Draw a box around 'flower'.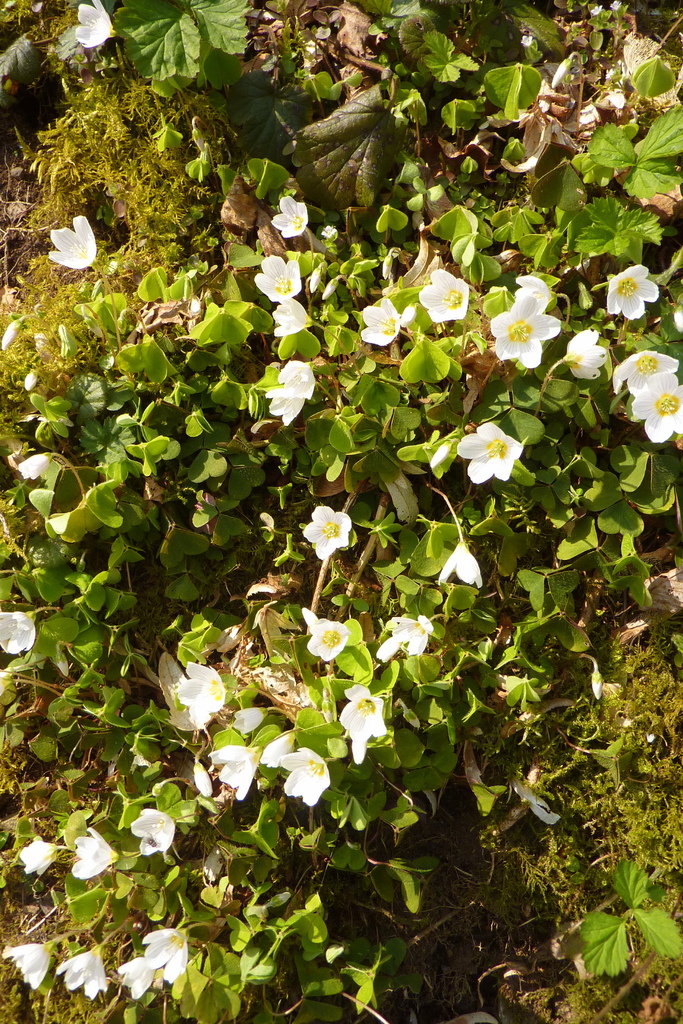
302, 605, 348, 662.
